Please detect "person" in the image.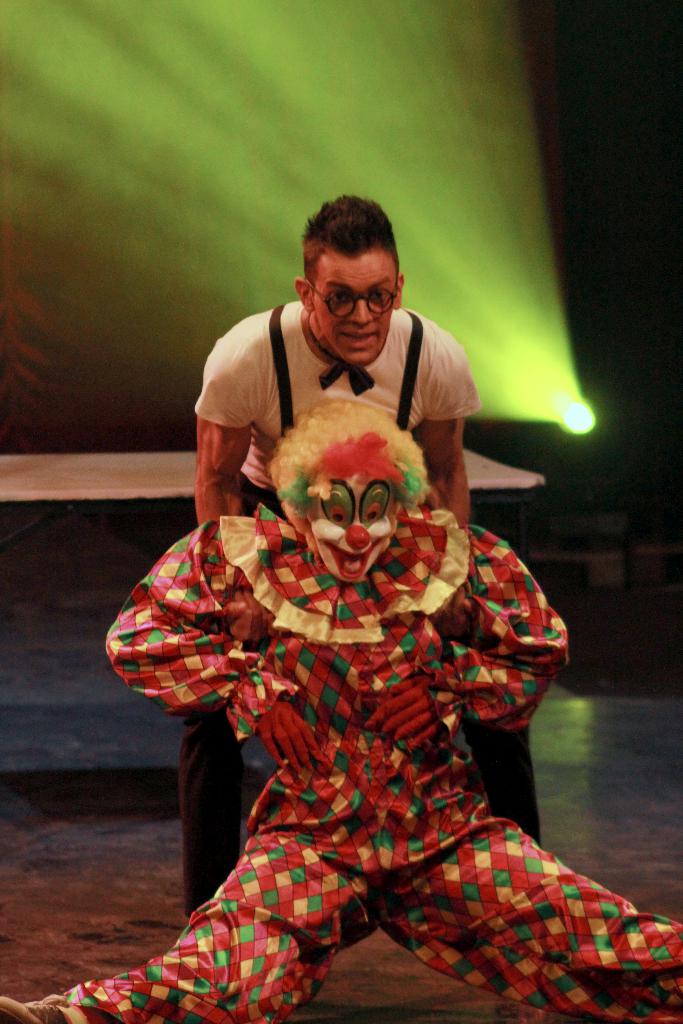
171/194/542/923.
